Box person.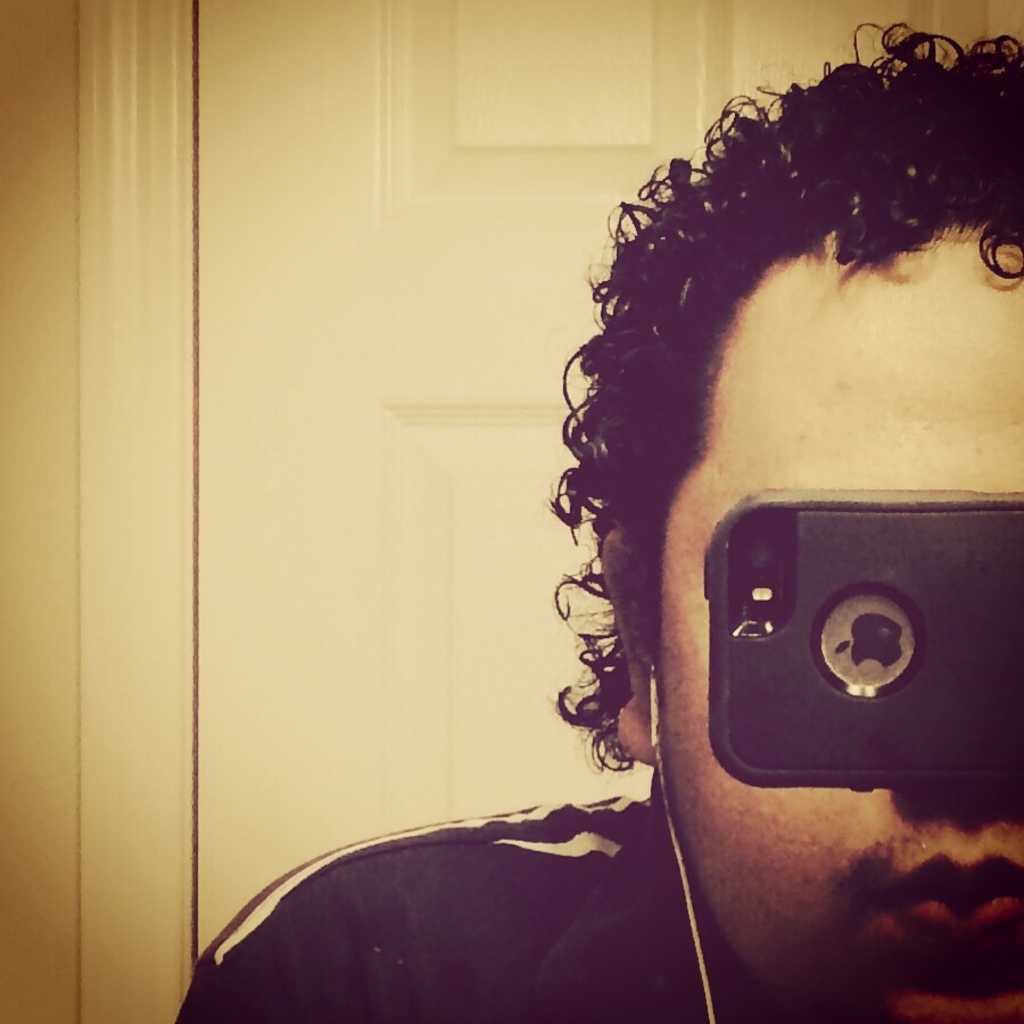
region(546, 77, 1023, 1006).
